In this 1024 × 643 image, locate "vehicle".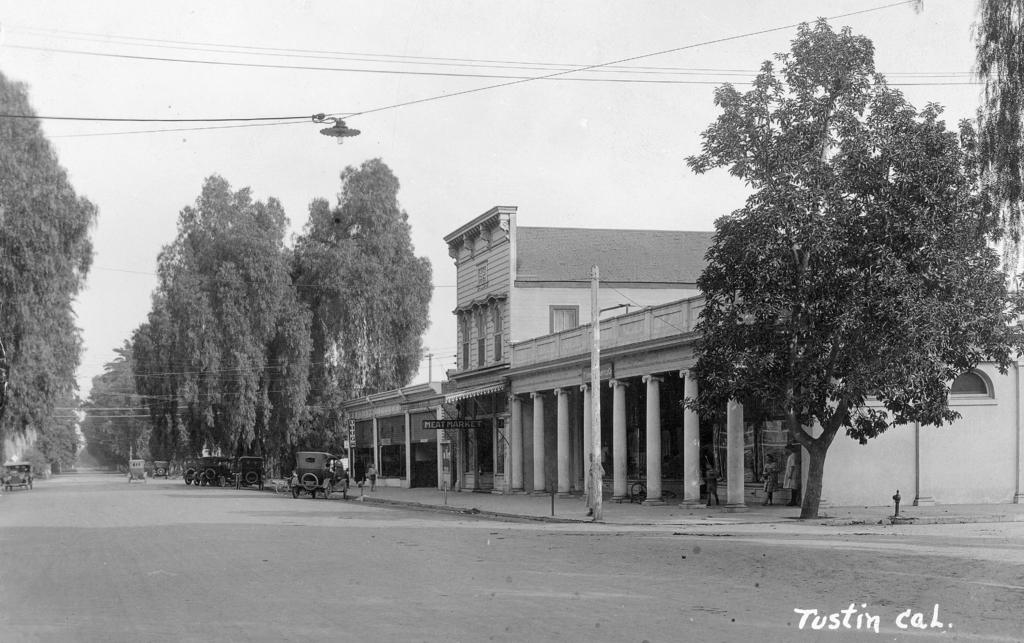
Bounding box: bbox=[126, 460, 147, 482].
